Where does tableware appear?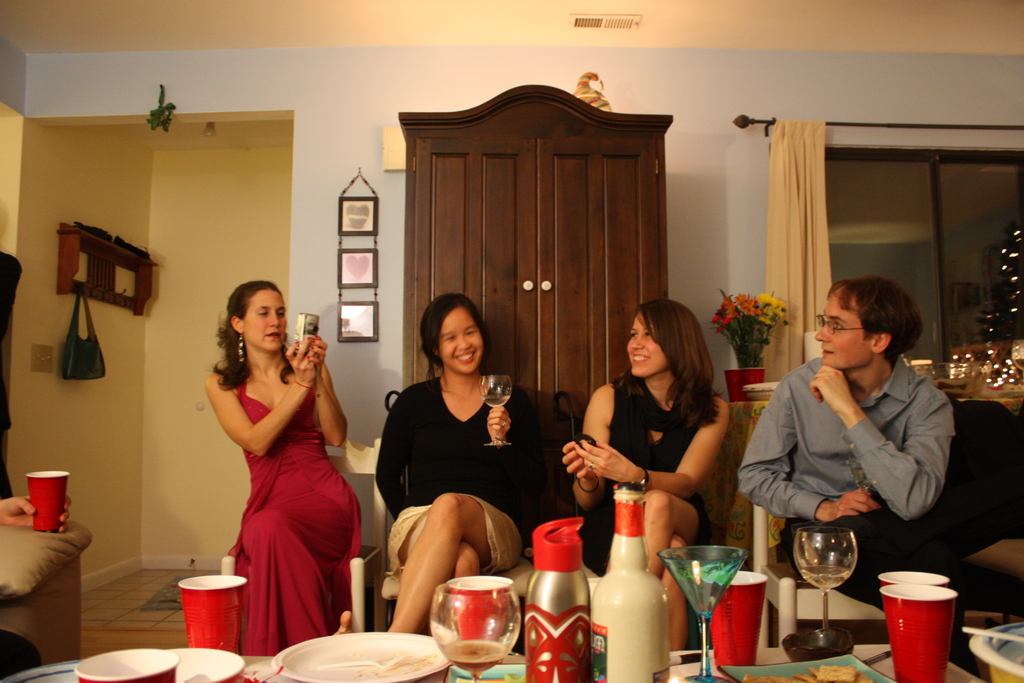
Appears at [75,645,180,682].
